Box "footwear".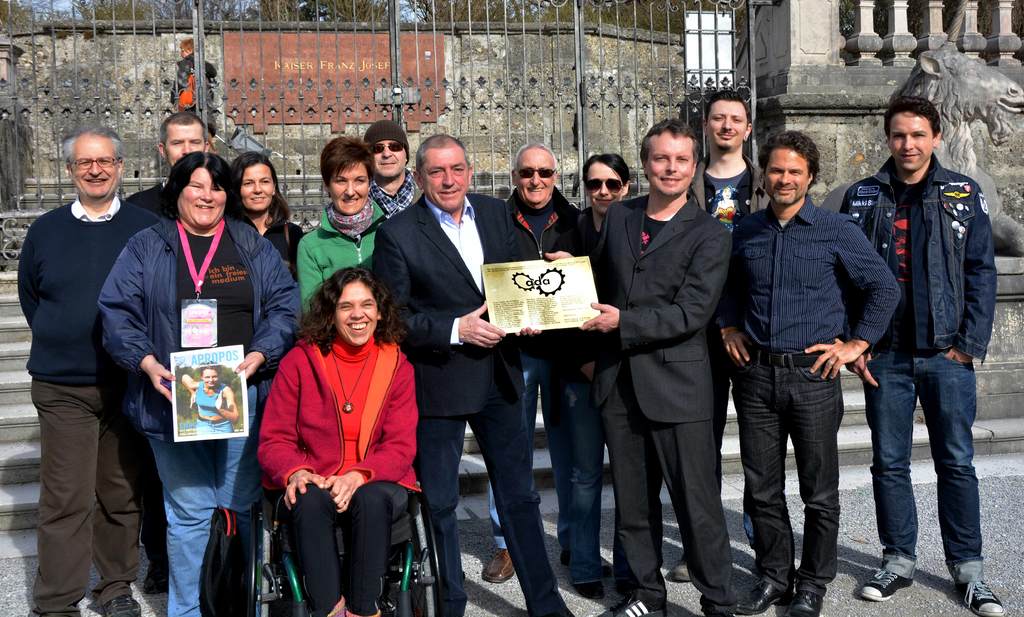
145:557:171:593.
